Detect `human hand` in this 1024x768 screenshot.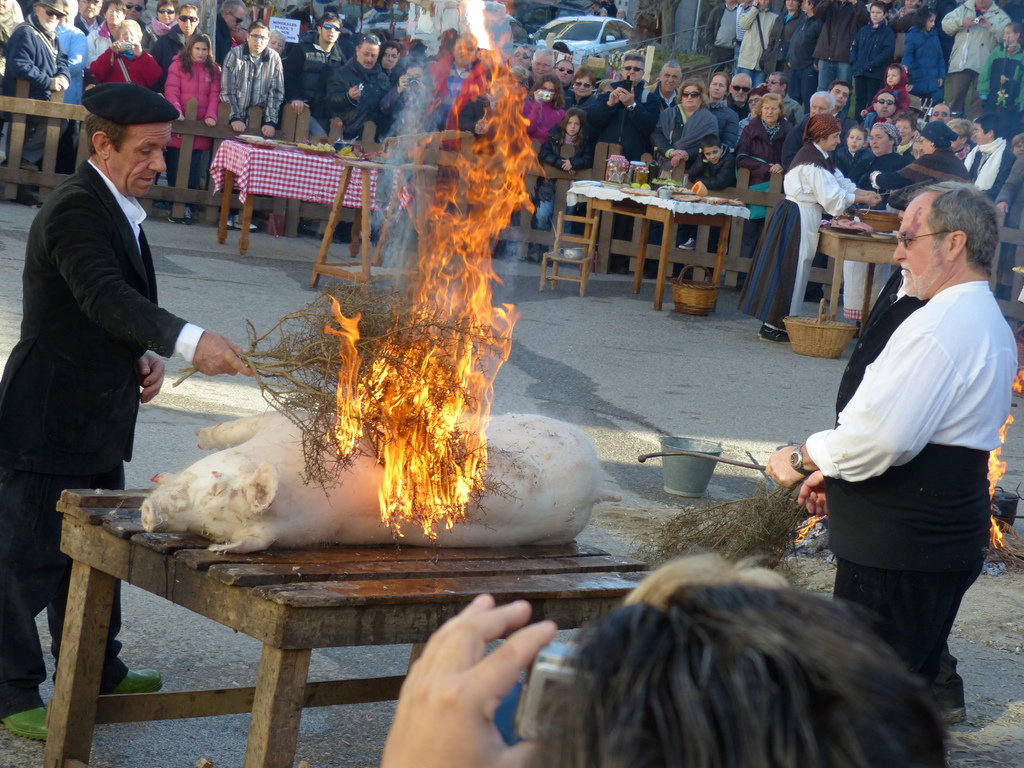
Detection: left=609, top=90, right=620, bottom=102.
